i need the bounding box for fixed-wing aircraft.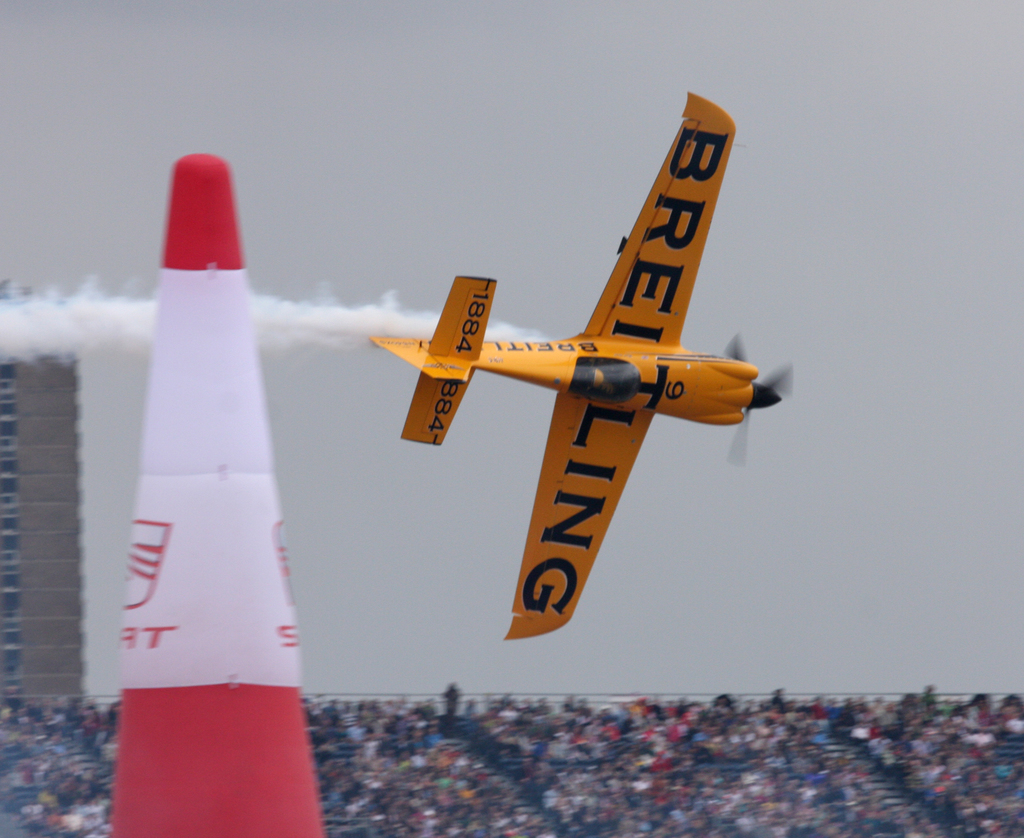
Here it is: box(372, 90, 801, 637).
